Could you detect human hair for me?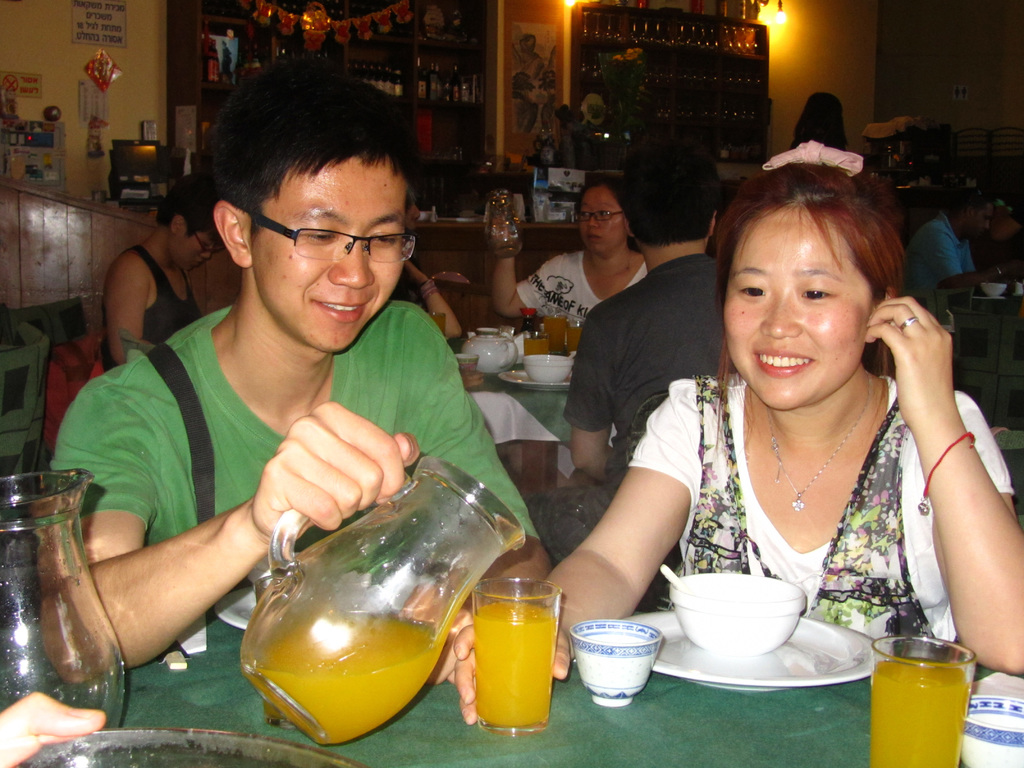
Detection result: [205,56,420,246].
